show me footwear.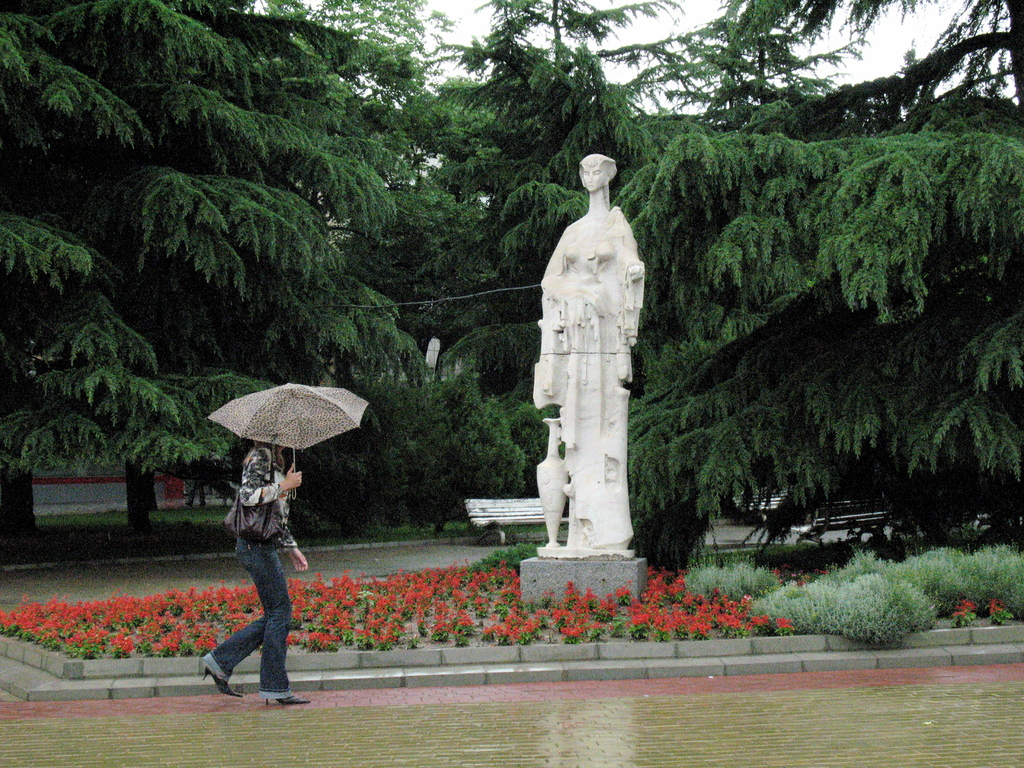
footwear is here: (left=202, top=666, right=243, bottom=698).
